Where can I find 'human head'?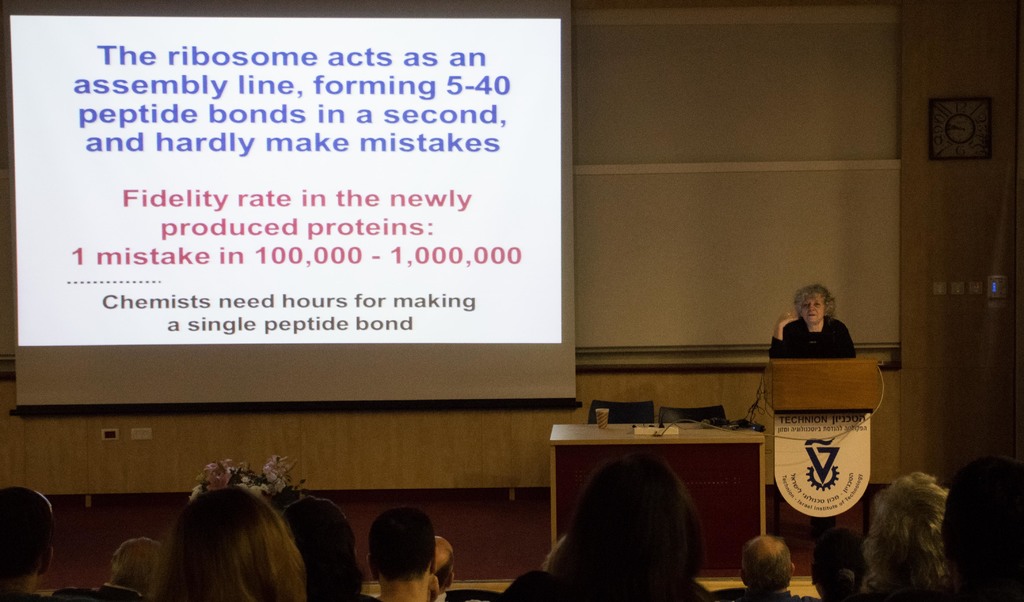
You can find it at 354, 519, 437, 590.
